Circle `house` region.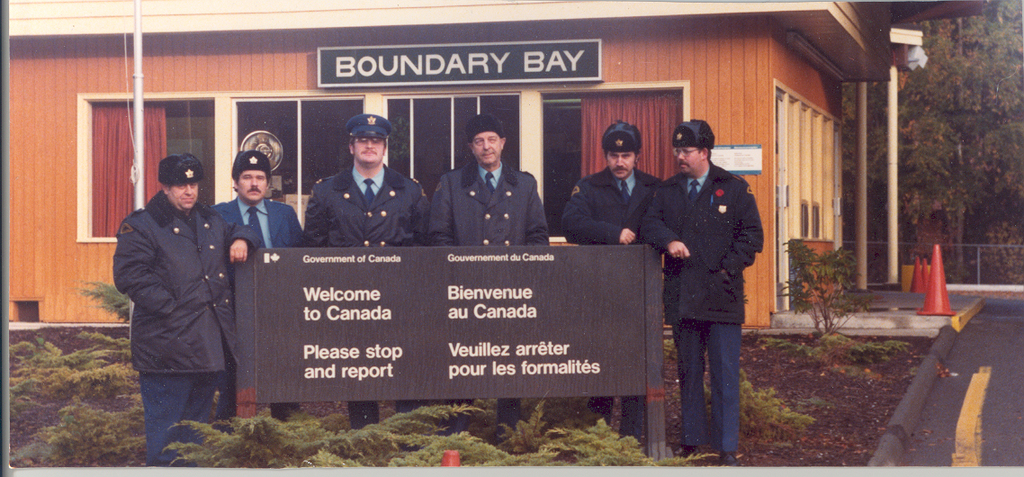
Region: pyautogui.locateOnScreen(7, 0, 873, 326).
